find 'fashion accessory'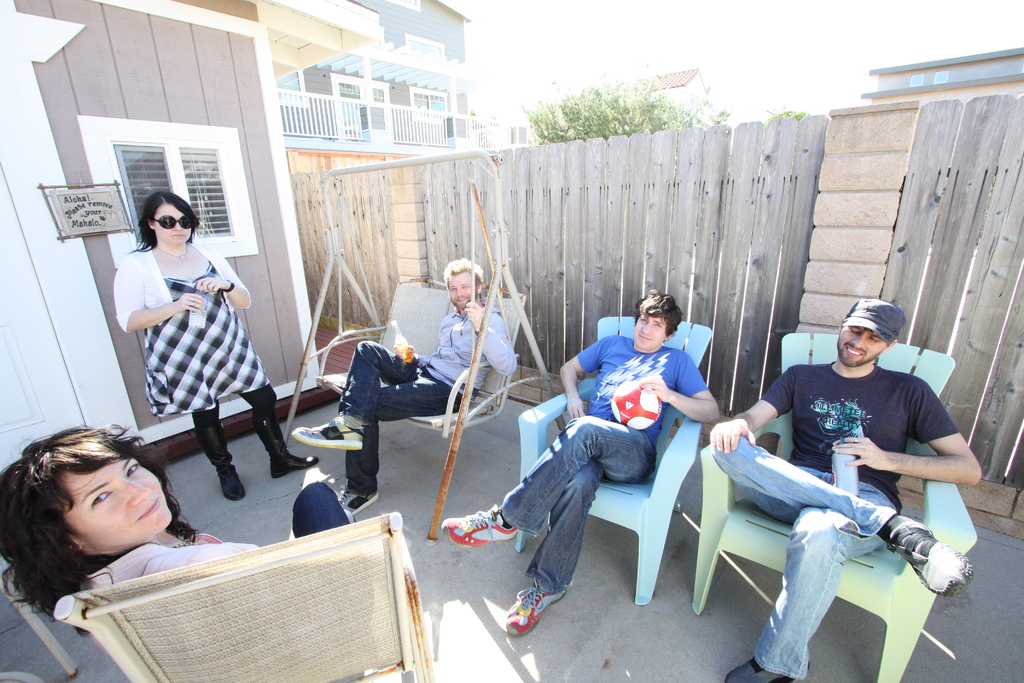
l=154, t=243, r=191, b=263
